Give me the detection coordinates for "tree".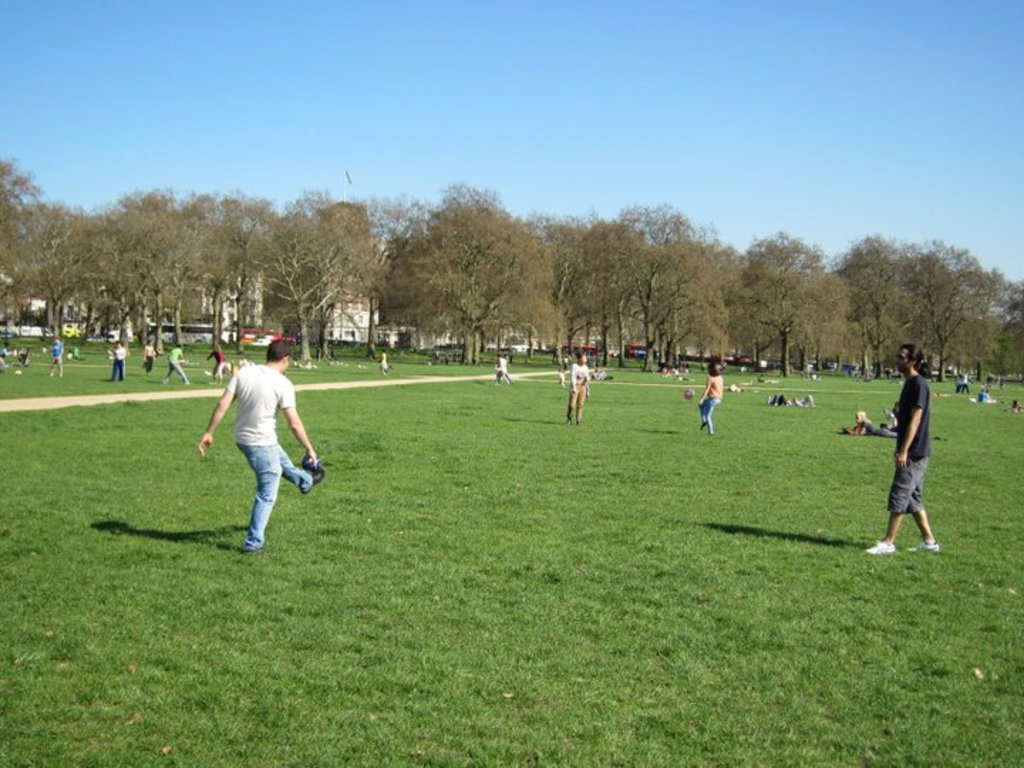
region(299, 182, 417, 348).
